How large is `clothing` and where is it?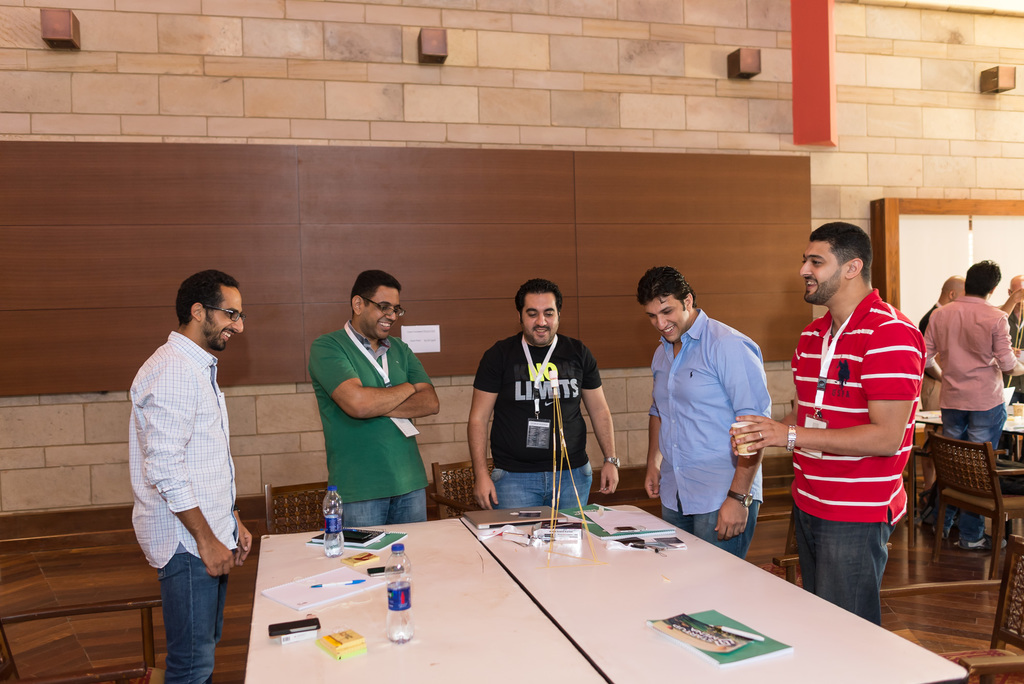
Bounding box: 473, 329, 604, 511.
